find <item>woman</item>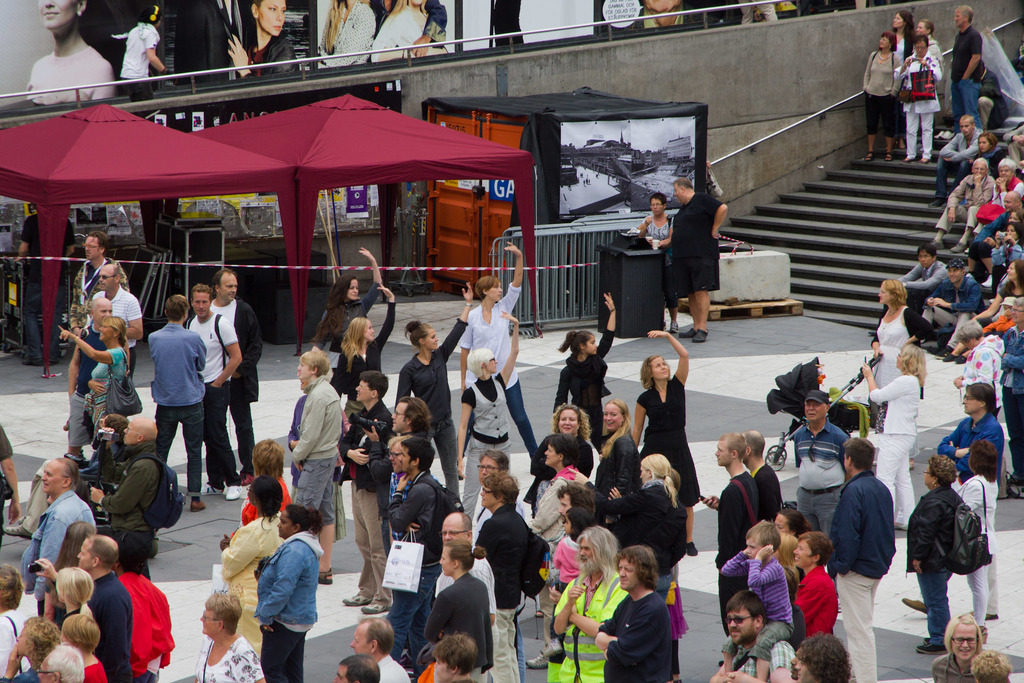
x1=196 y1=591 x2=263 y2=682
